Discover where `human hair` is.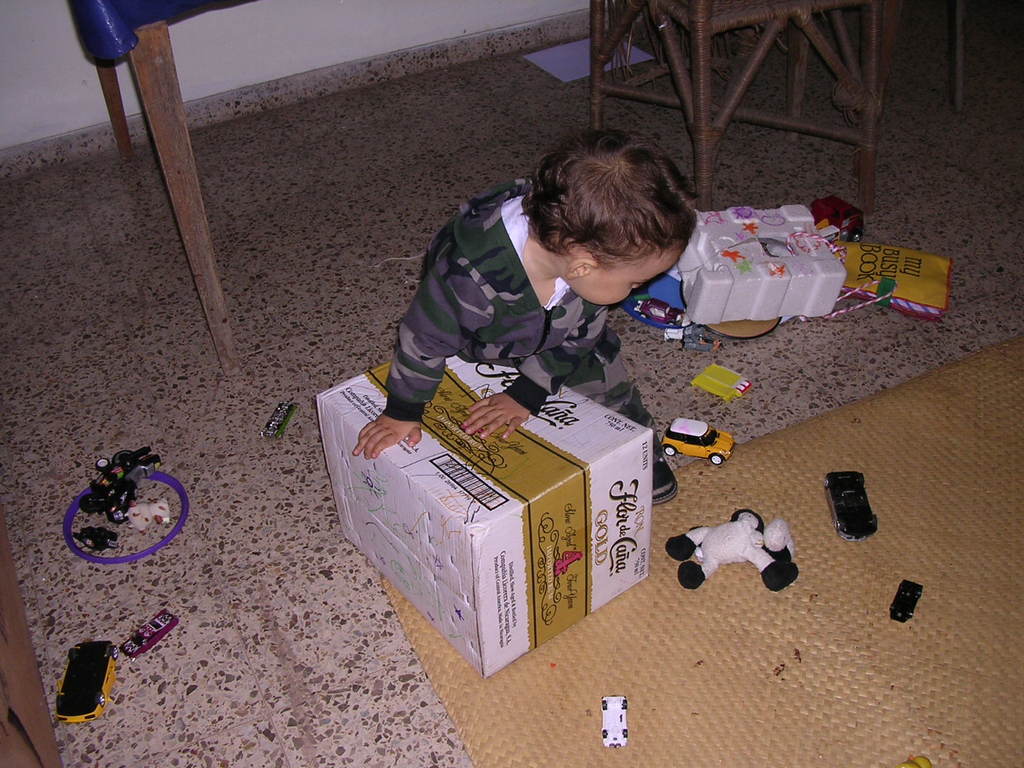
Discovered at pyautogui.locateOnScreen(534, 138, 678, 273).
